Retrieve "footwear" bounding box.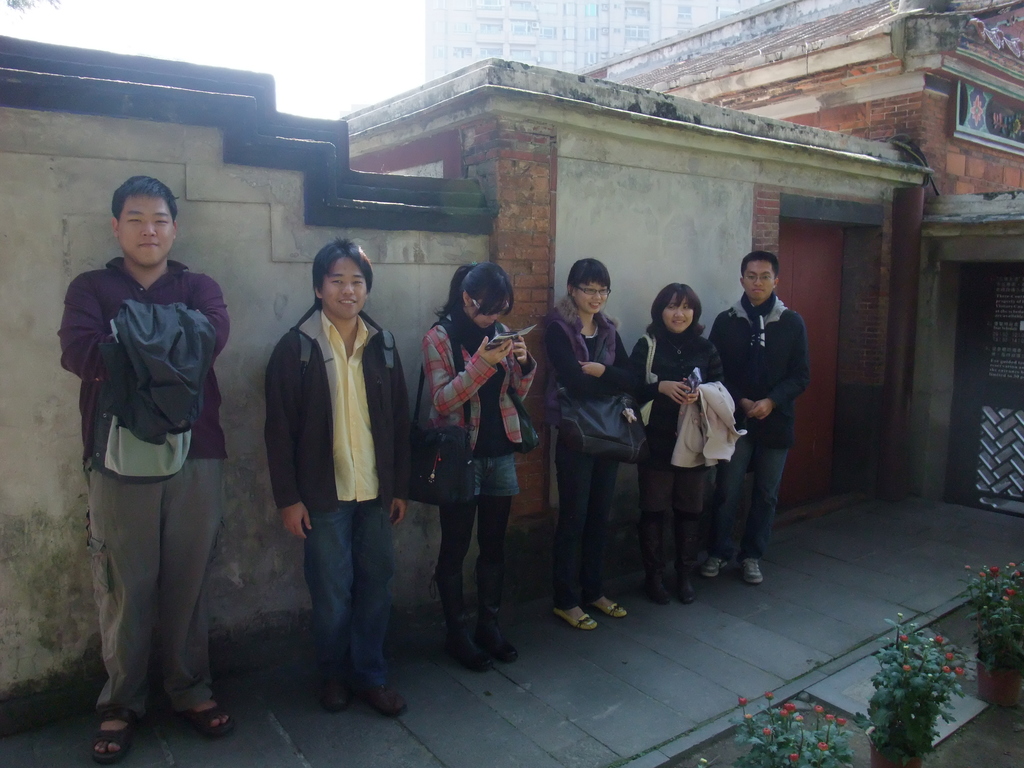
Bounding box: Rect(362, 677, 412, 717).
